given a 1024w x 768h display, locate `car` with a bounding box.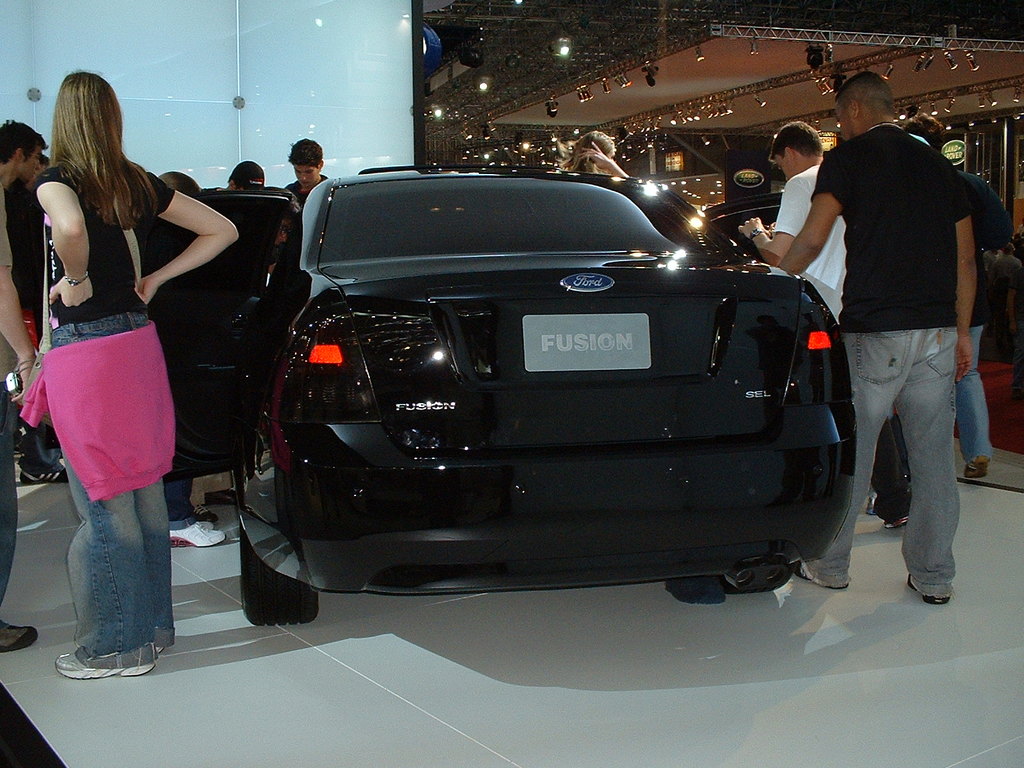
Located: bbox=(38, 162, 858, 627).
